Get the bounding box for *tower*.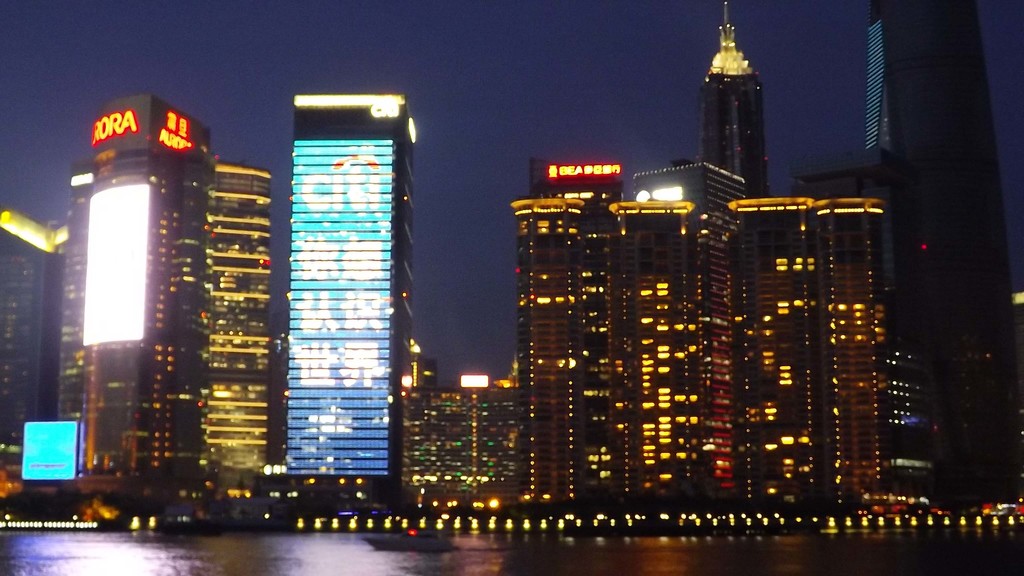
select_region(854, 0, 1023, 515).
